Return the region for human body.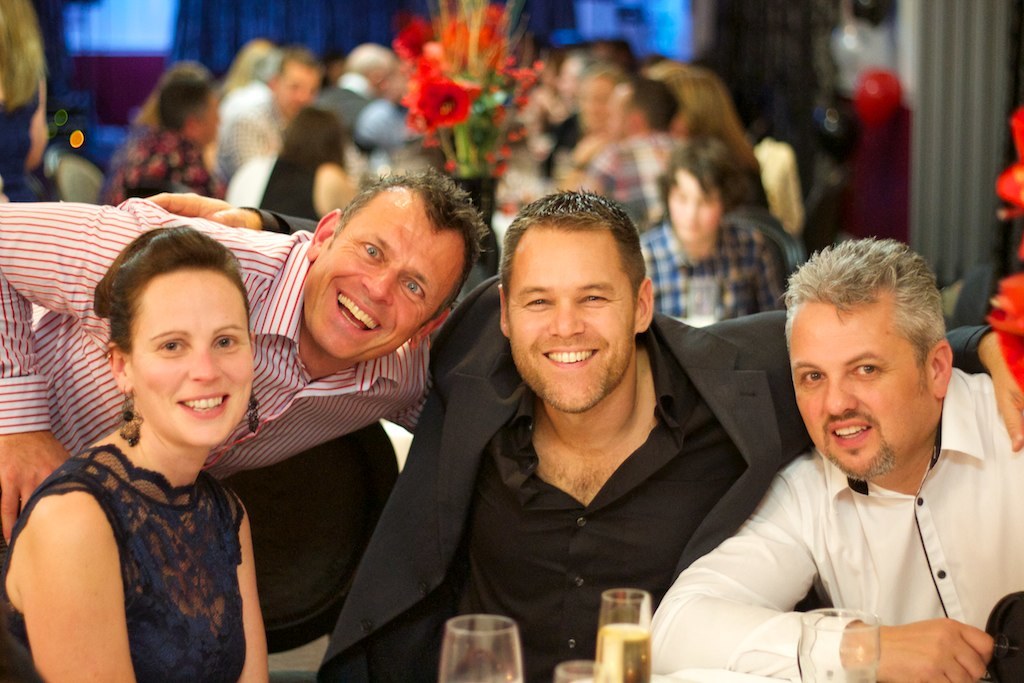
[x1=0, y1=162, x2=496, y2=536].
